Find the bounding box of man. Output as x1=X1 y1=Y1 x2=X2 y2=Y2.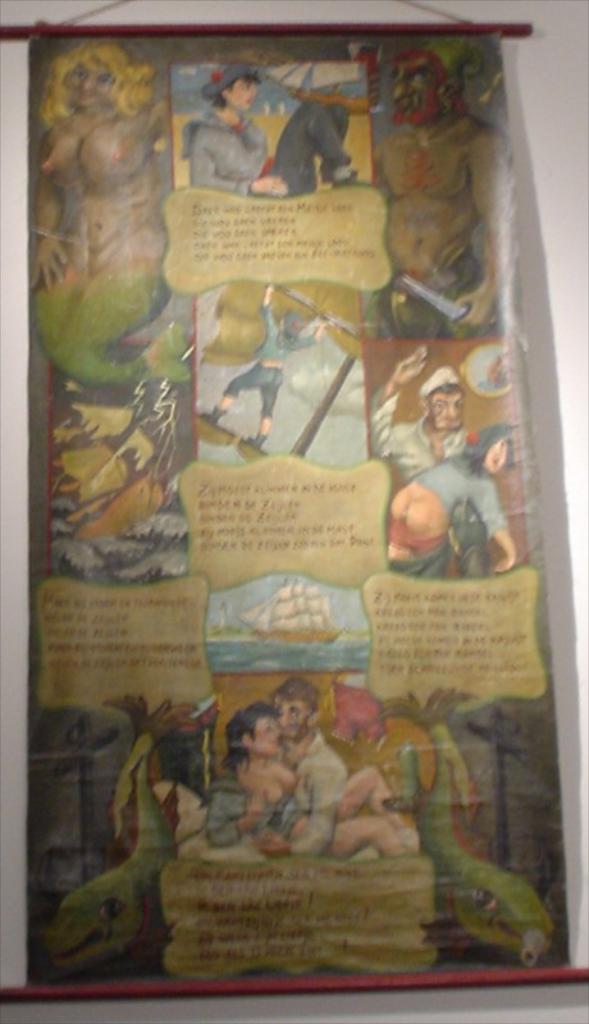
x1=367 y1=49 x2=502 y2=339.
